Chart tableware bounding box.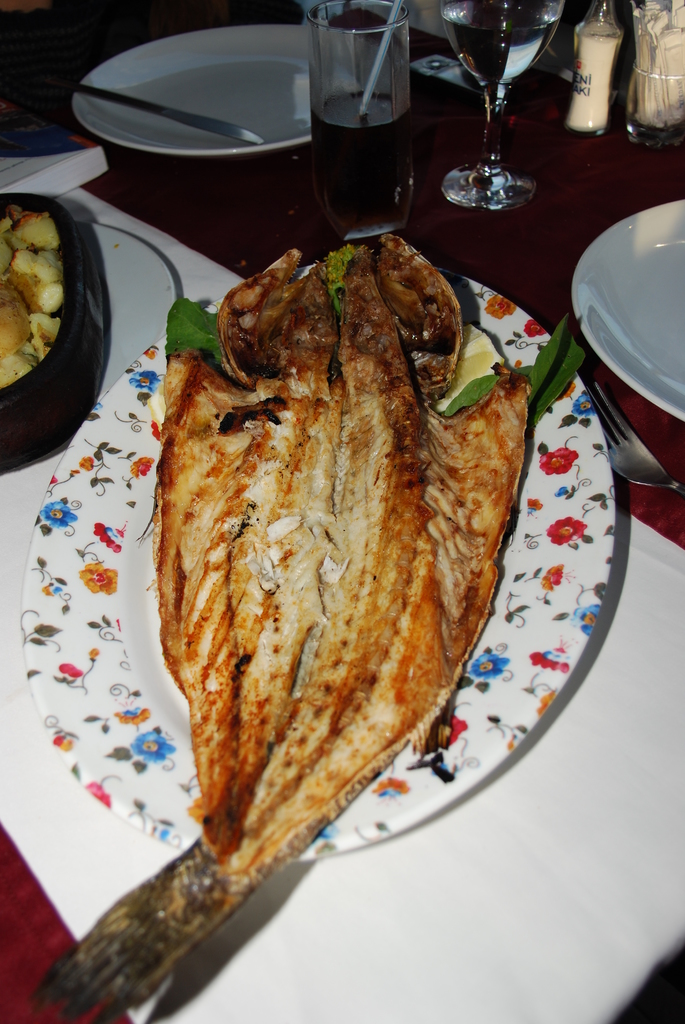
Charted: (19,244,613,868).
